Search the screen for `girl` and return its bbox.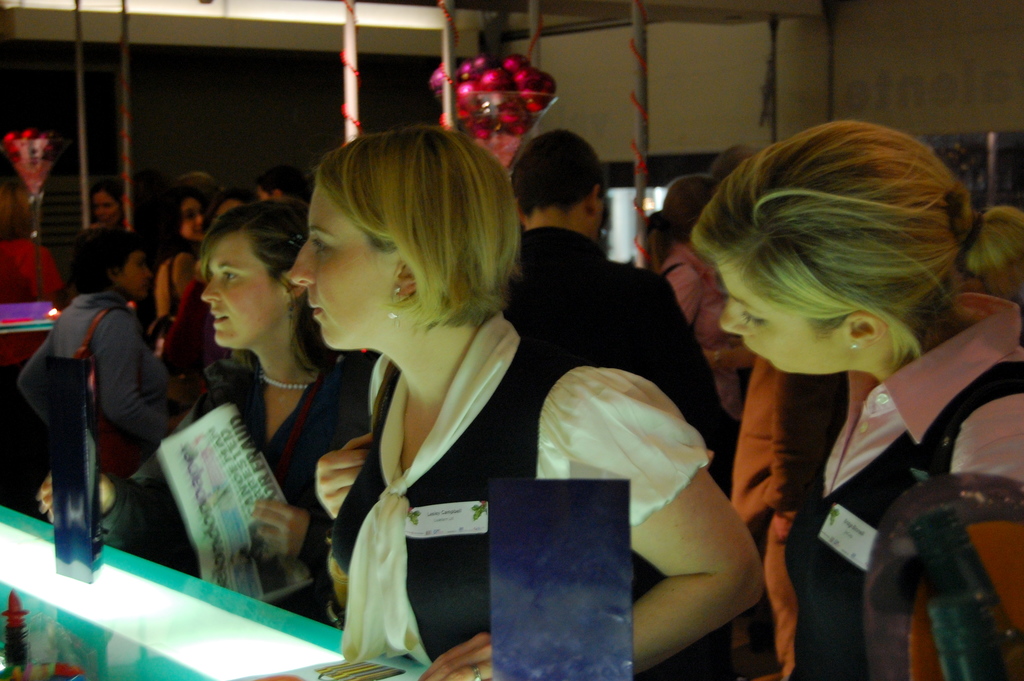
Found: (left=686, top=115, right=1023, bottom=680).
